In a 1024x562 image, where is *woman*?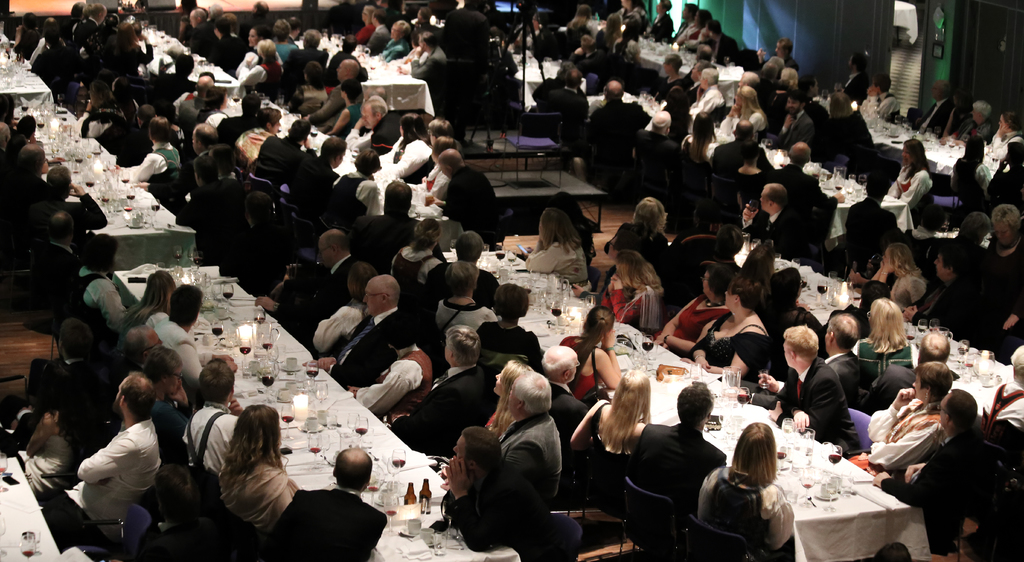
select_region(653, 257, 740, 355).
